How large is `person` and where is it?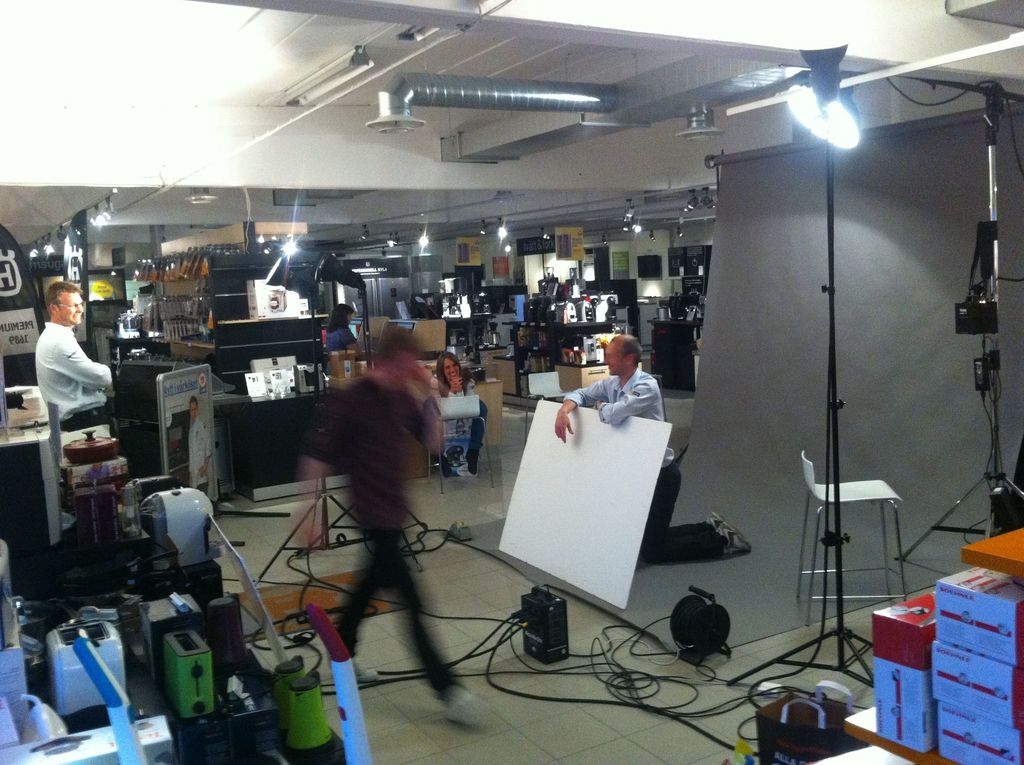
Bounding box: (x1=532, y1=335, x2=754, y2=579).
